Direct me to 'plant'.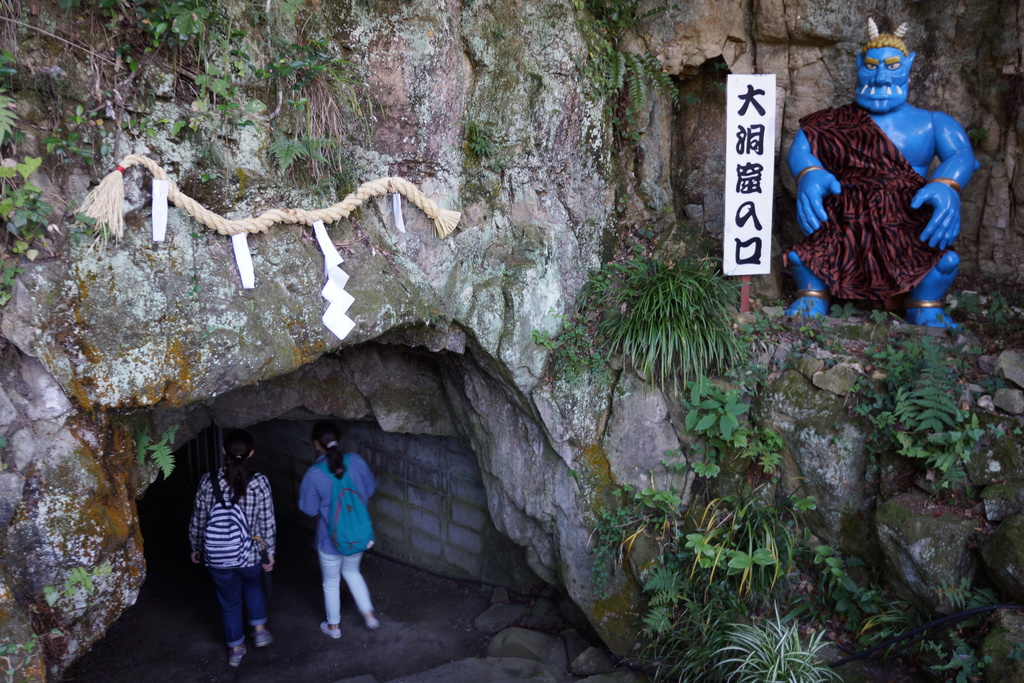
Direction: {"x1": 129, "y1": 420, "x2": 181, "y2": 477}.
